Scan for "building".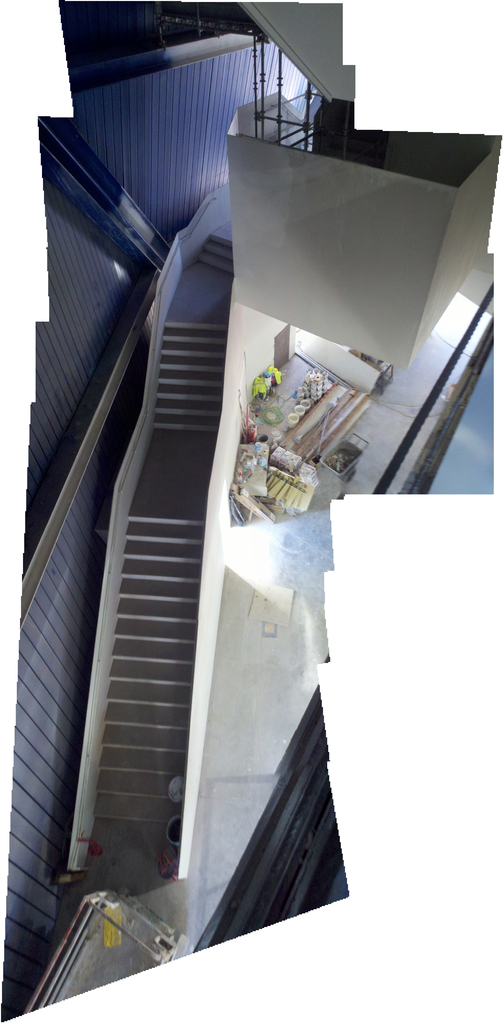
Scan result: rect(0, 0, 494, 1014).
